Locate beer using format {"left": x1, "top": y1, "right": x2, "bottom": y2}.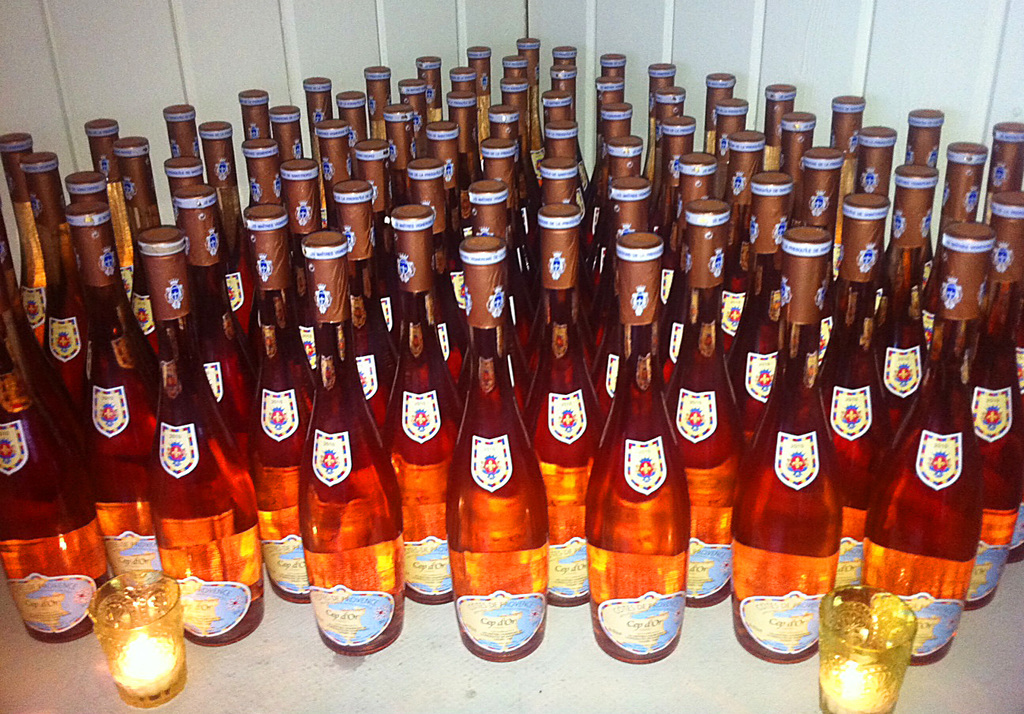
{"left": 473, "top": 129, "right": 529, "bottom": 188}.
